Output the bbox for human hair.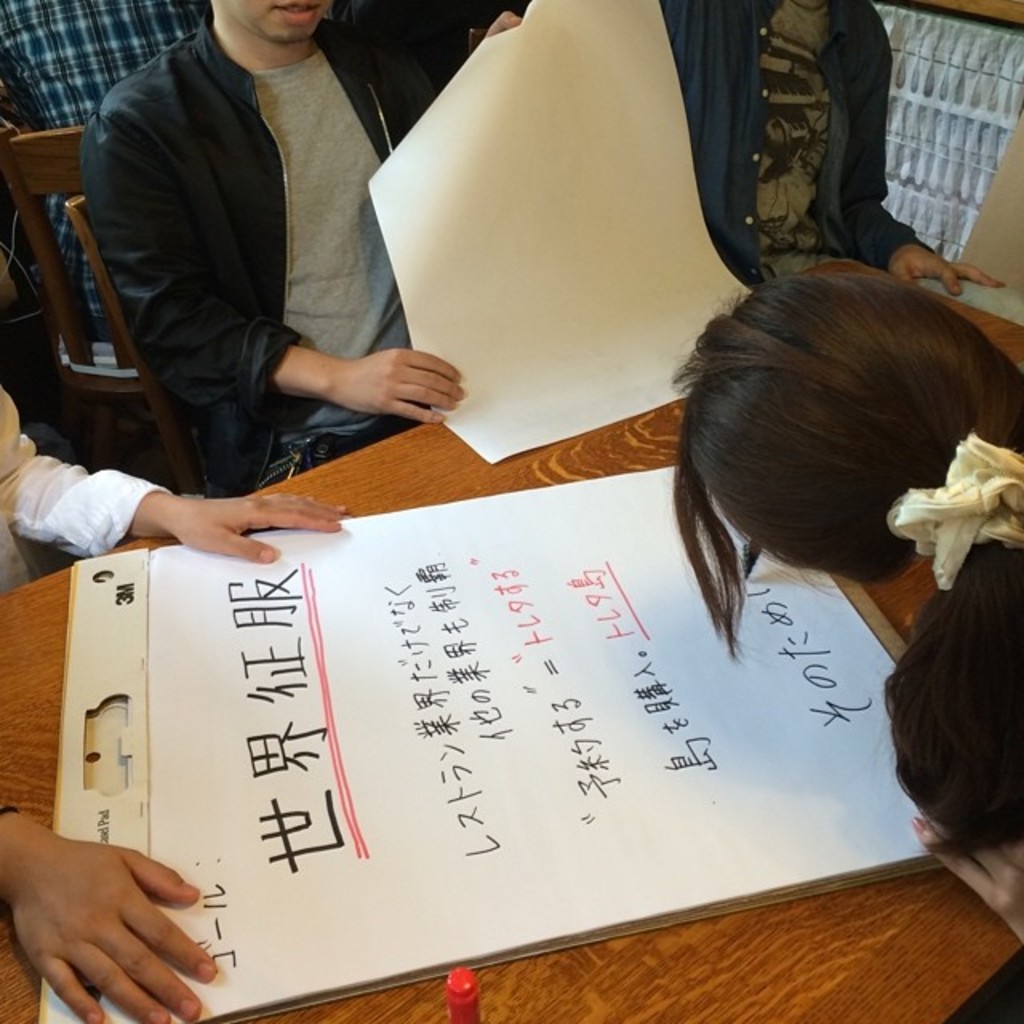
Rect(674, 222, 1006, 654).
